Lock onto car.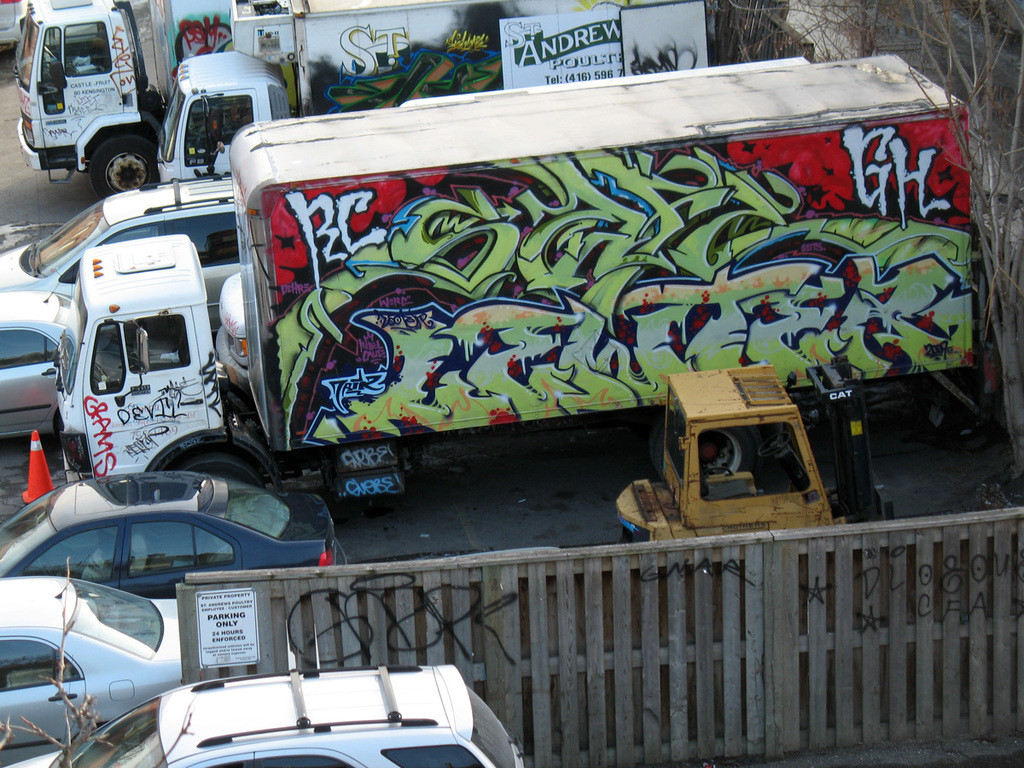
Locked: 0 0 26 46.
